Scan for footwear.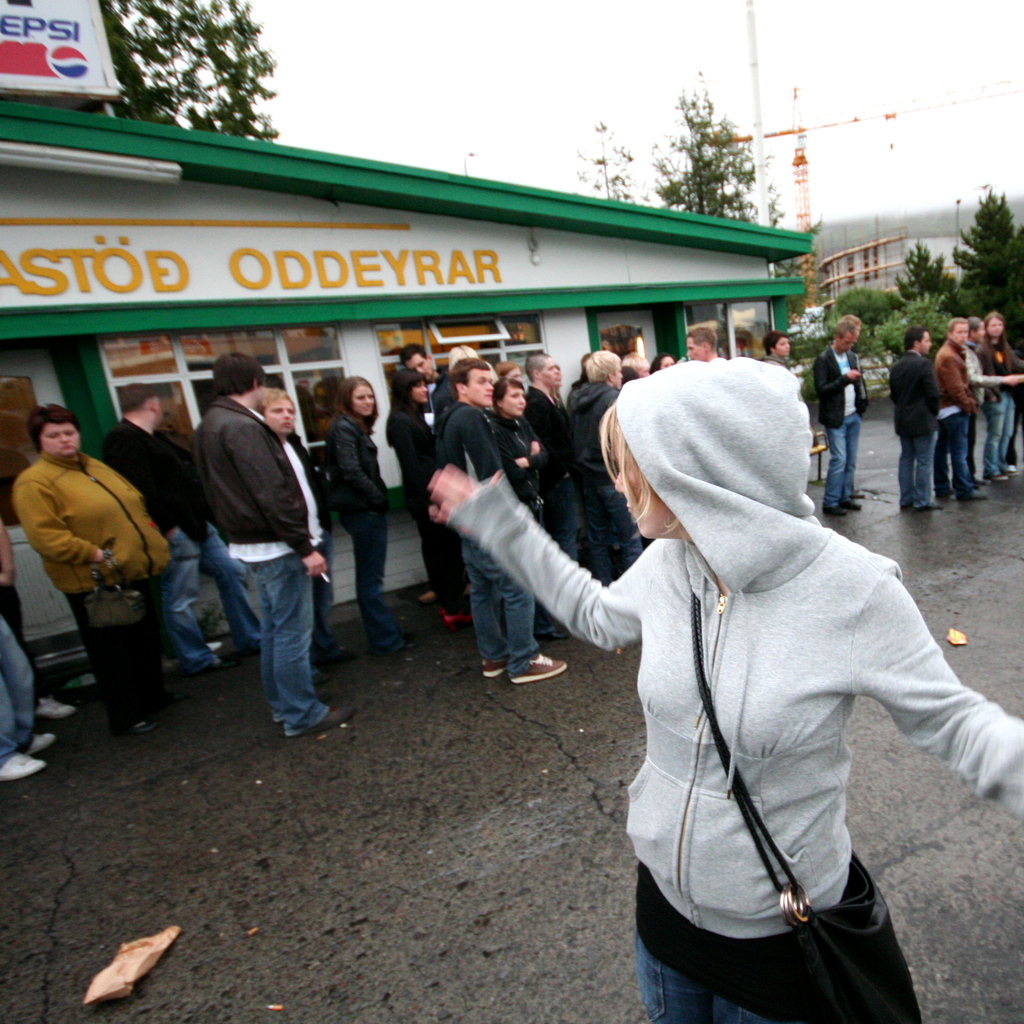
Scan result: select_region(829, 495, 840, 515).
